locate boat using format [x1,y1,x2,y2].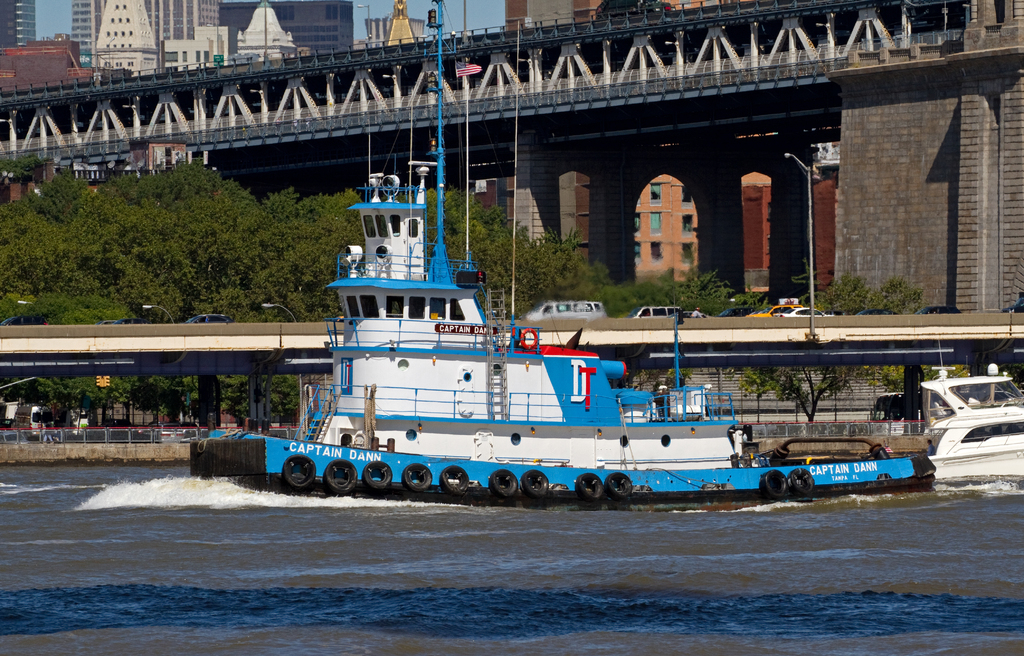
[250,143,776,475].
